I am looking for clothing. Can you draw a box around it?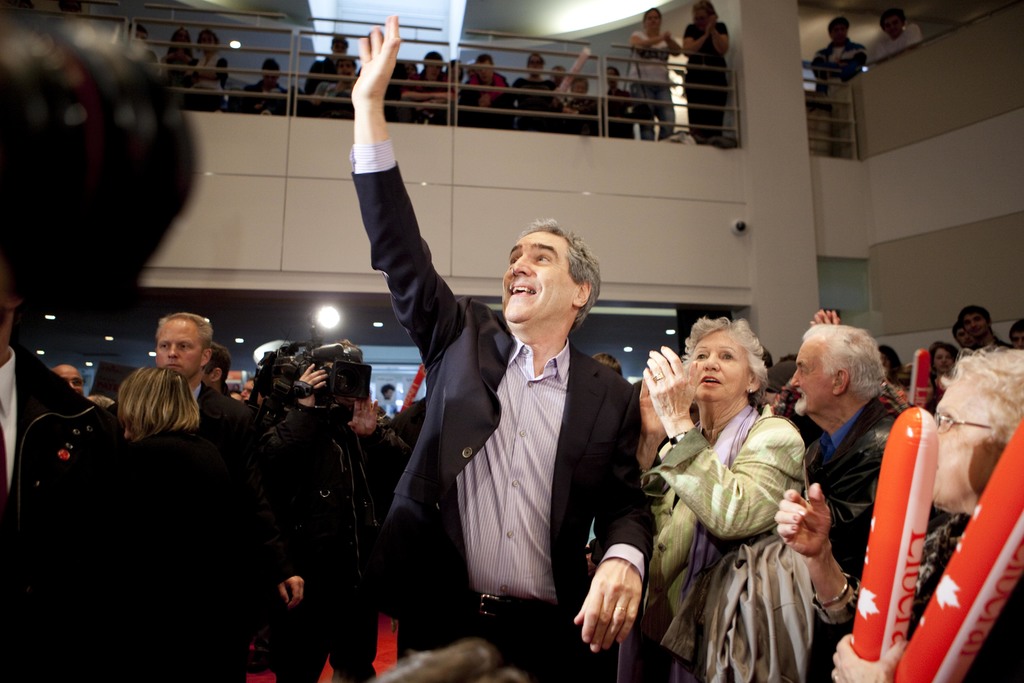
Sure, the bounding box is x1=810 y1=373 x2=881 y2=618.
